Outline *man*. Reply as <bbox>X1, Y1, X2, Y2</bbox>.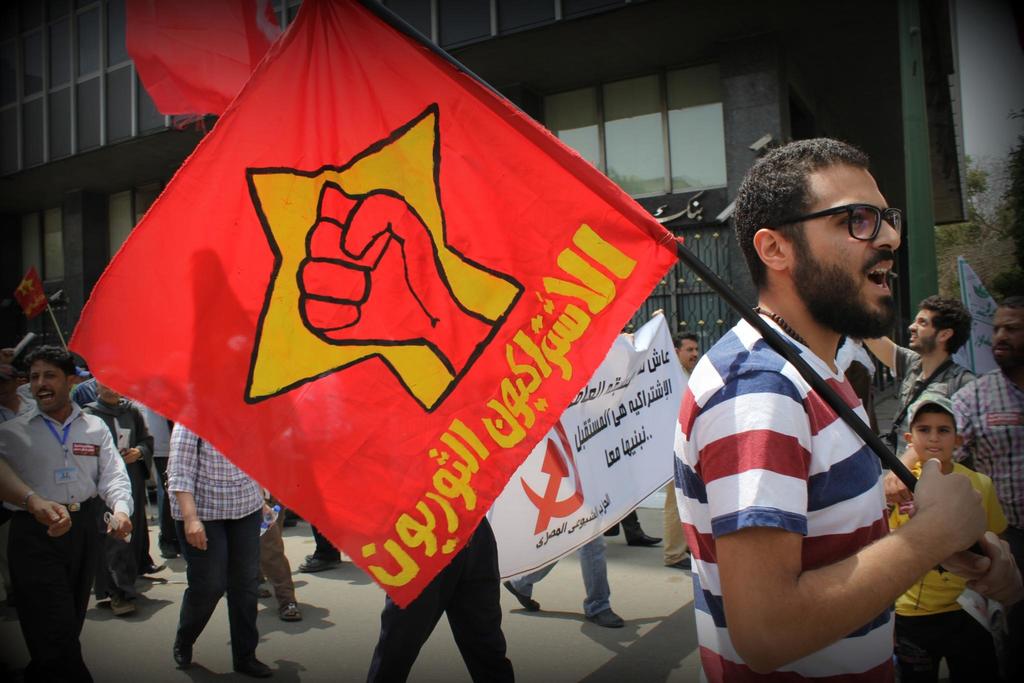
<bbox>656, 138, 1007, 682</bbox>.
